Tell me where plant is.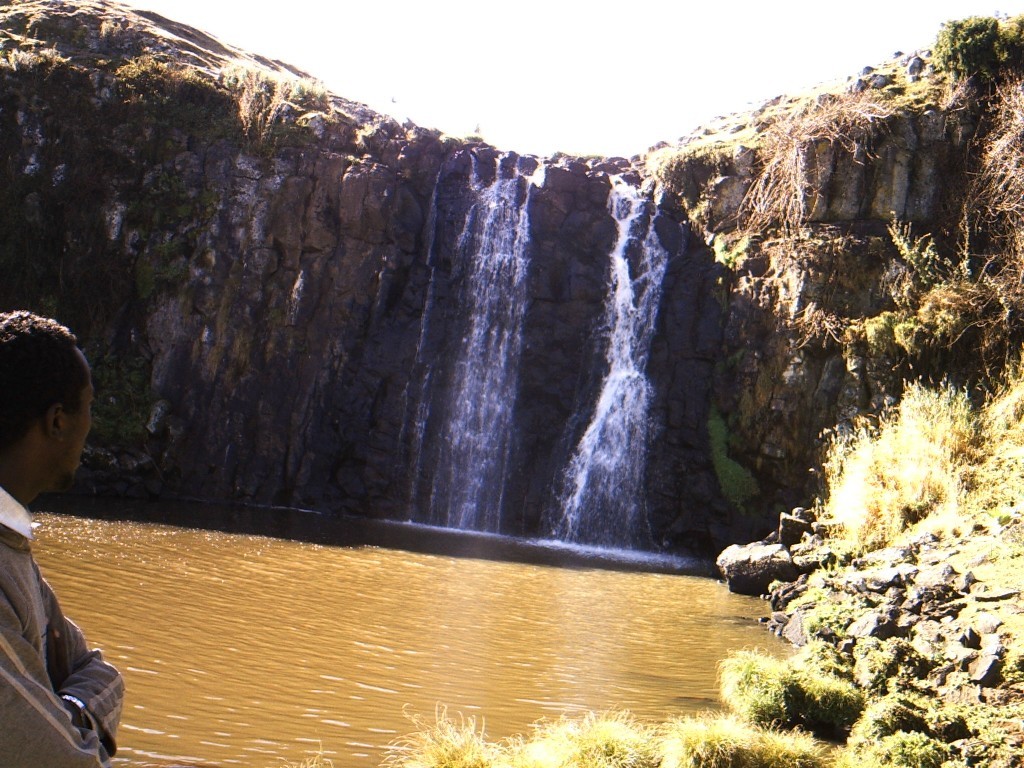
plant is at [929,373,1023,669].
